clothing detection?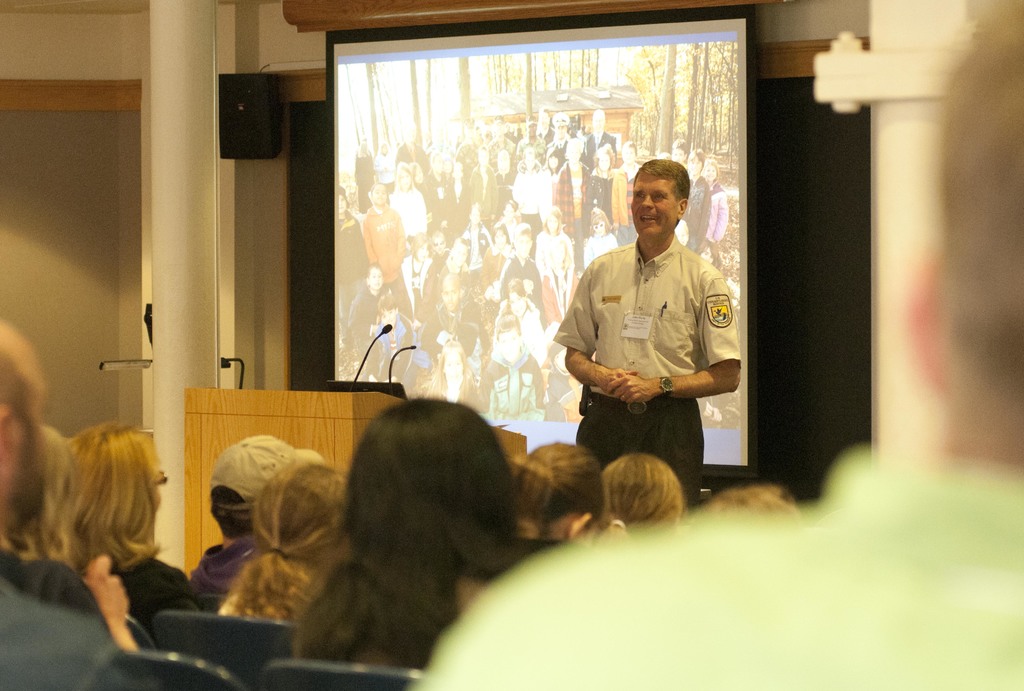
region(351, 150, 386, 198)
